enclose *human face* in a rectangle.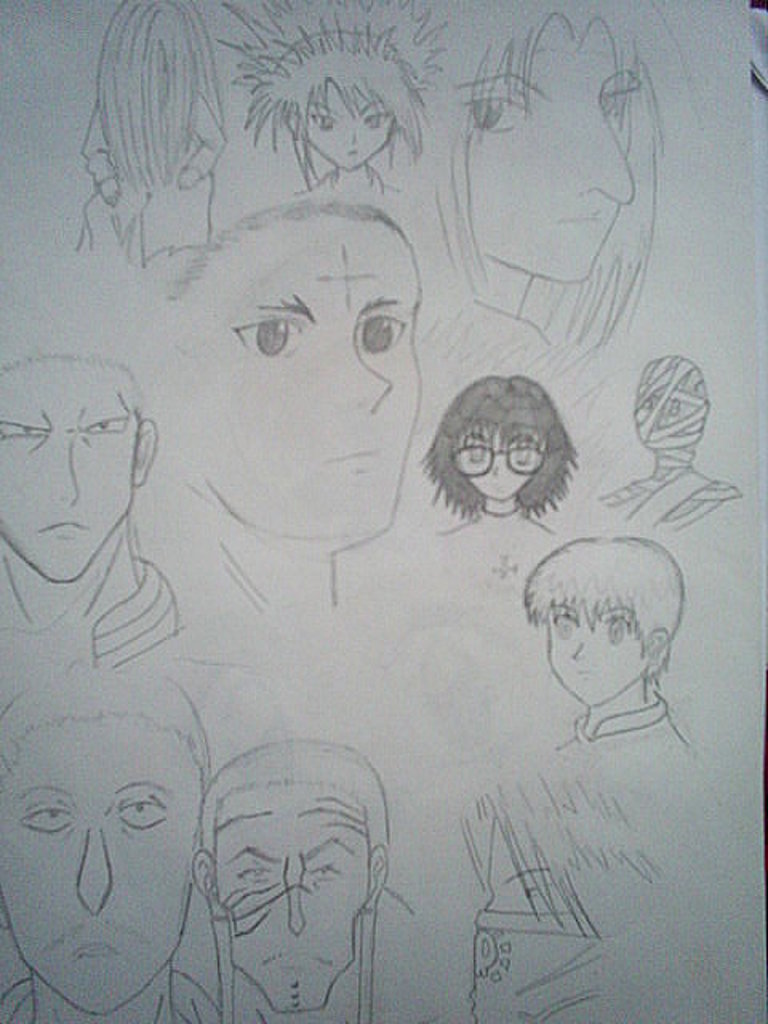
bbox=(0, 722, 205, 1014).
